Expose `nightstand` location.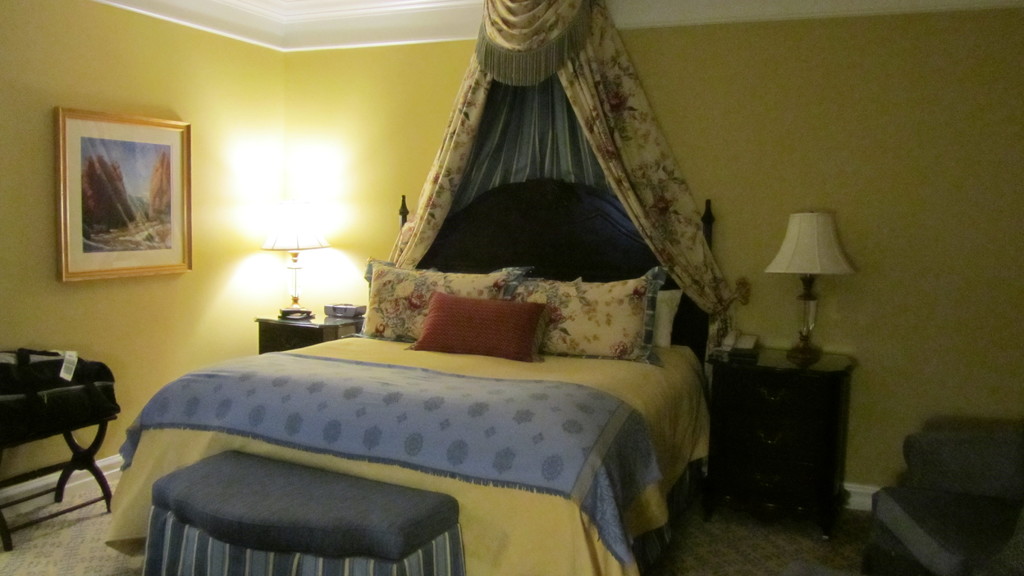
Exposed at {"left": 714, "top": 329, "right": 856, "bottom": 541}.
